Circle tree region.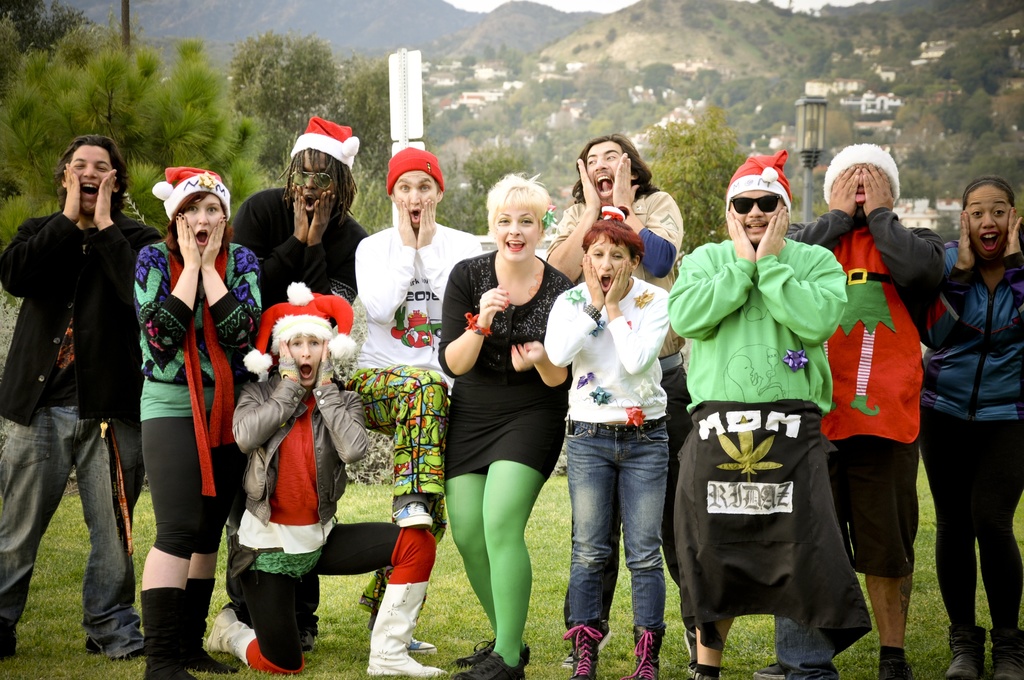
Region: left=904, top=62, right=944, bottom=85.
